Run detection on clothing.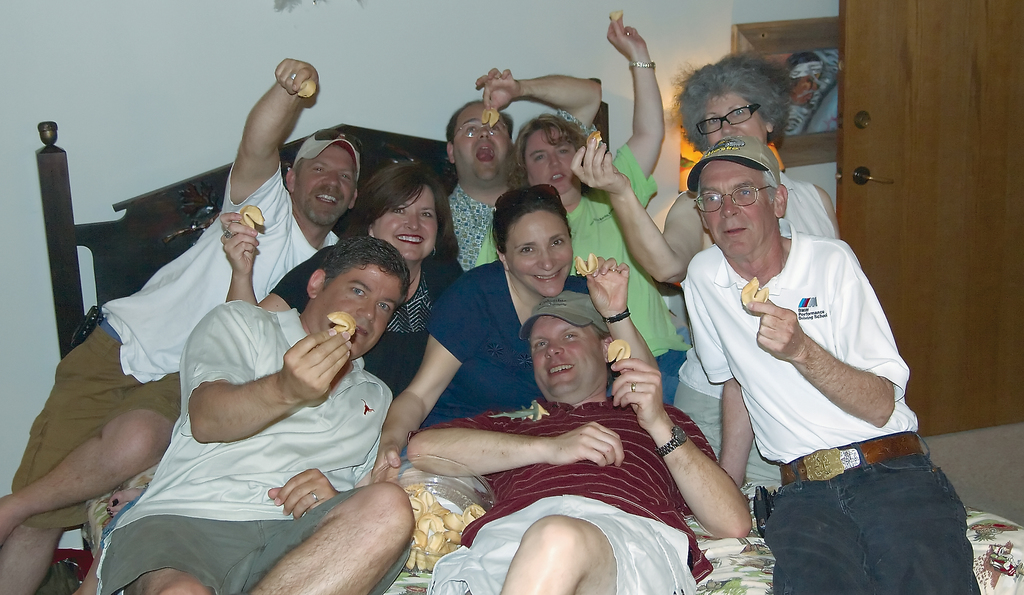
Result: <region>364, 248, 460, 391</region>.
